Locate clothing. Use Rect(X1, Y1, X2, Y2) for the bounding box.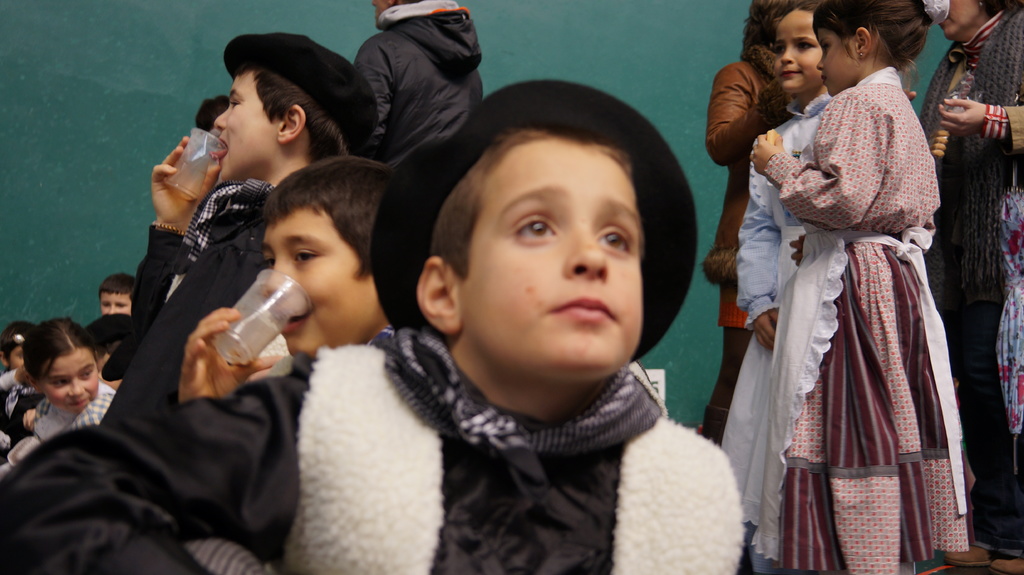
Rect(0, 331, 746, 574).
